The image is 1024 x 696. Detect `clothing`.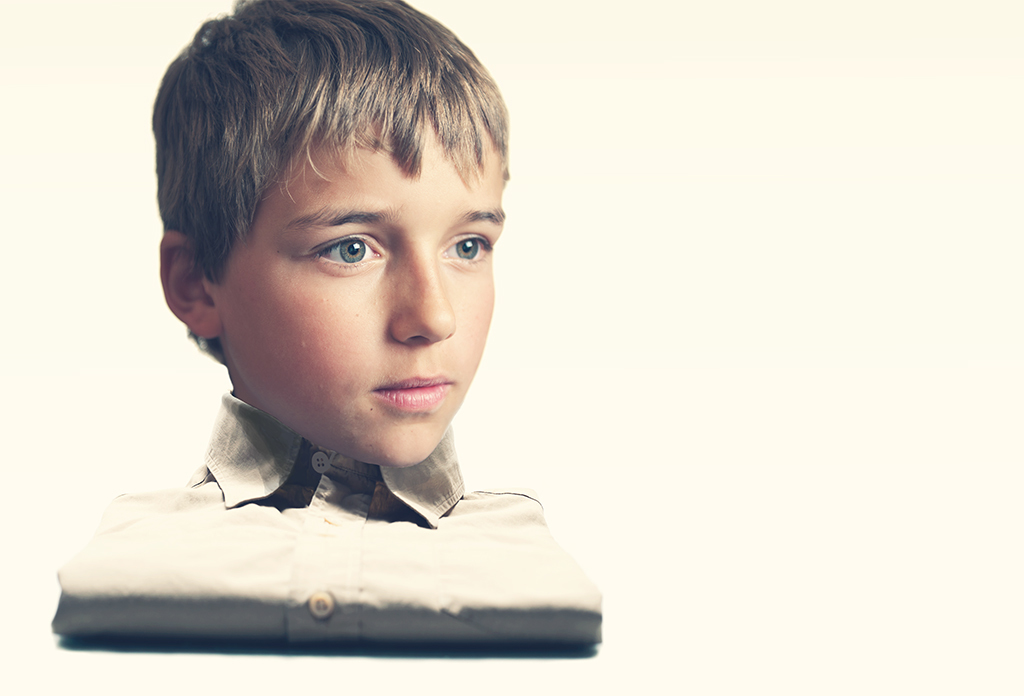
Detection: <region>36, 397, 624, 654</region>.
